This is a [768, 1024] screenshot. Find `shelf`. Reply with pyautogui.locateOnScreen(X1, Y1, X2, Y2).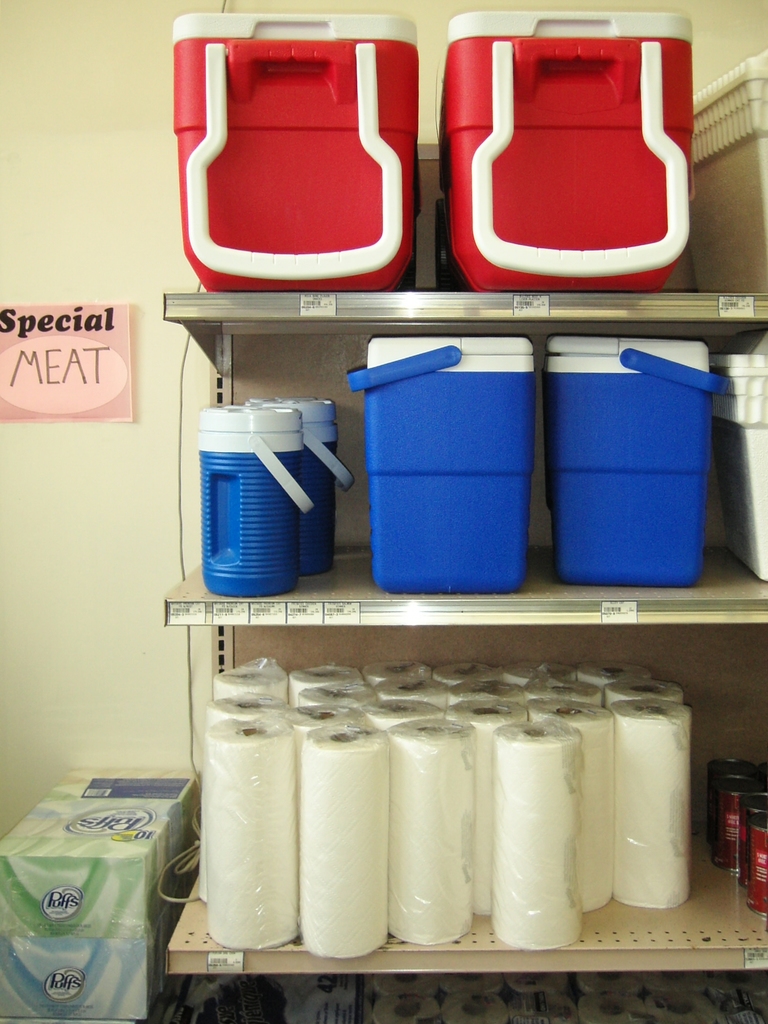
pyautogui.locateOnScreen(93, 158, 732, 1023).
